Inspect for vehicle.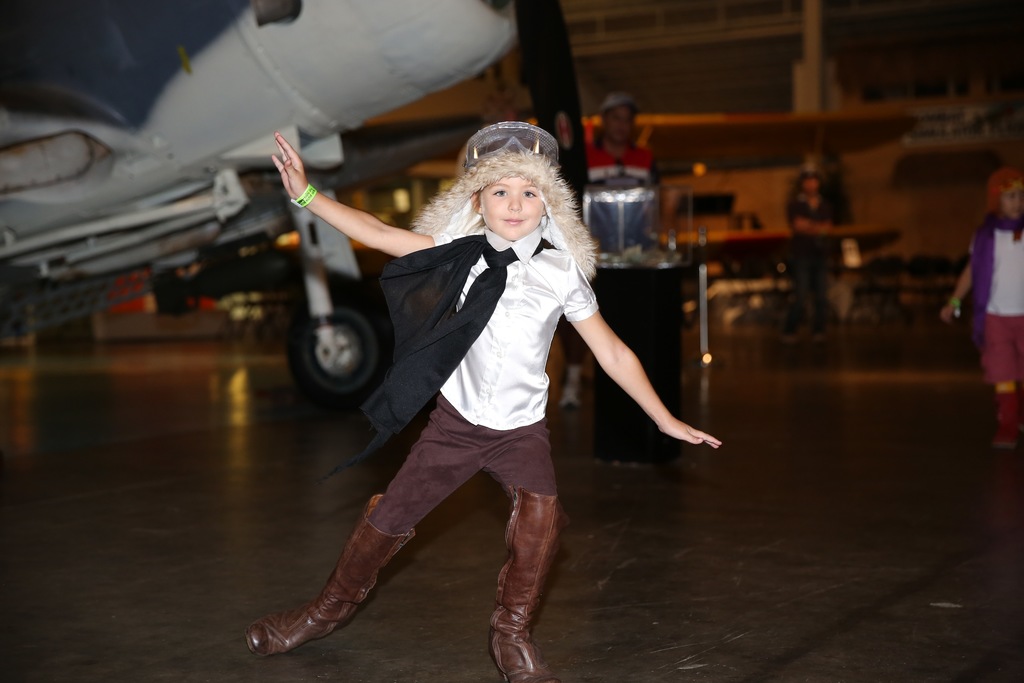
Inspection: rect(0, 0, 520, 411).
